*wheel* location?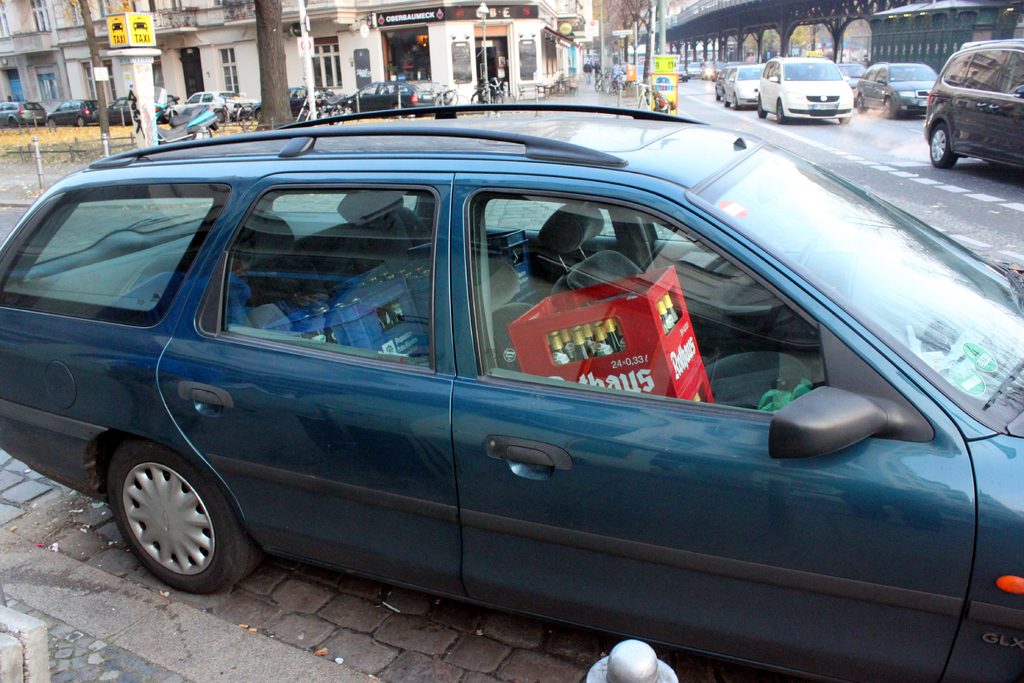
detection(733, 95, 739, 110)
